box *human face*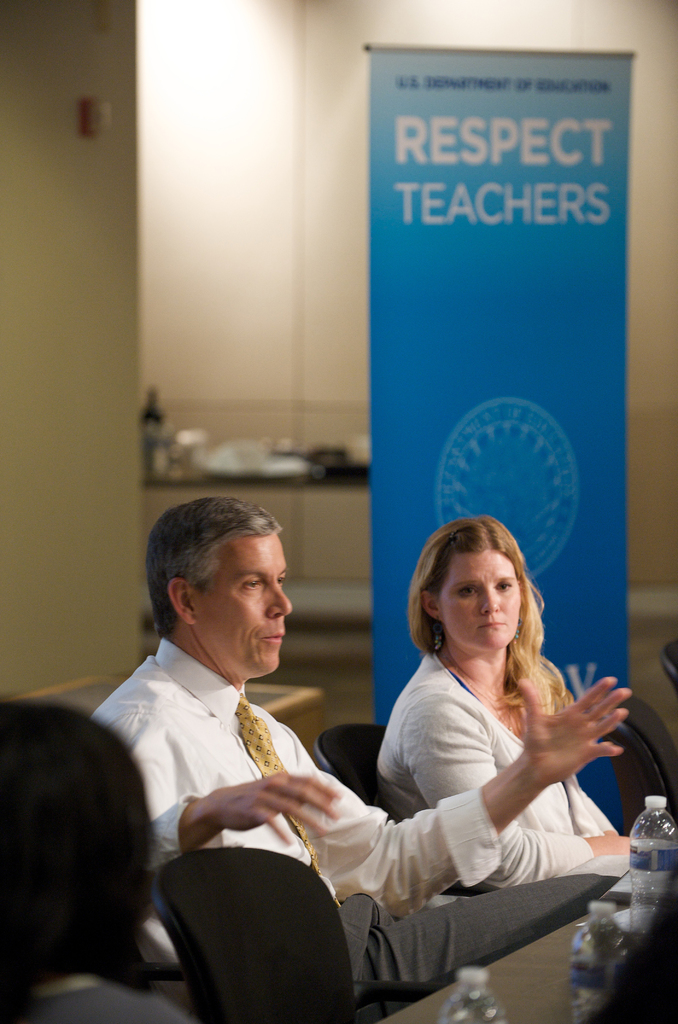
detection(437, 549, 517, 647)
